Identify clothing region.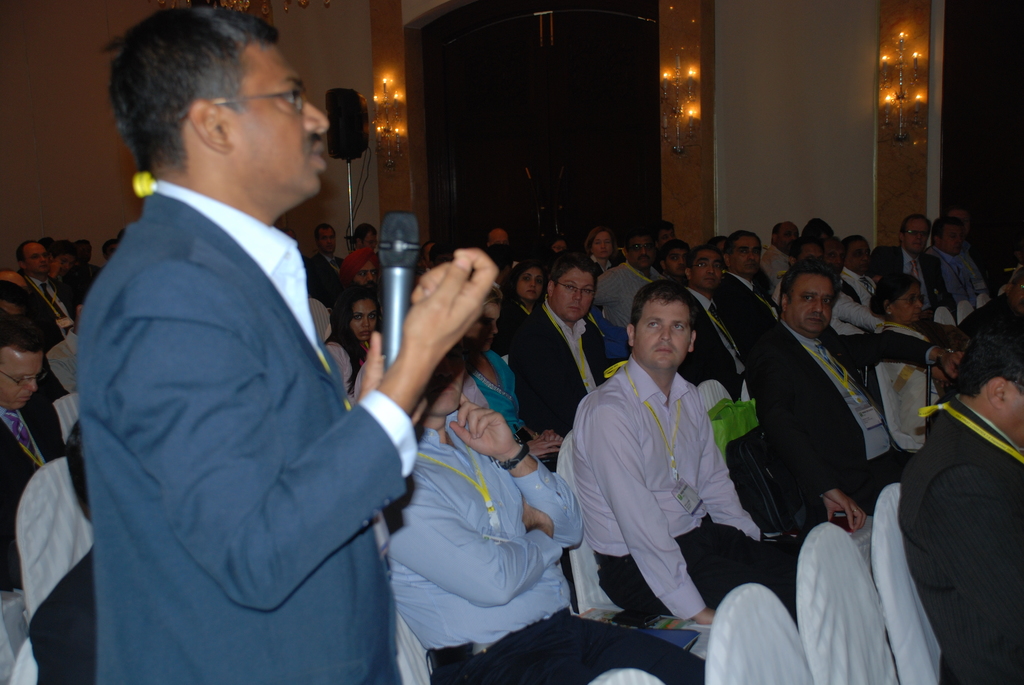
Region: rect(840, 267, 880, 310).
